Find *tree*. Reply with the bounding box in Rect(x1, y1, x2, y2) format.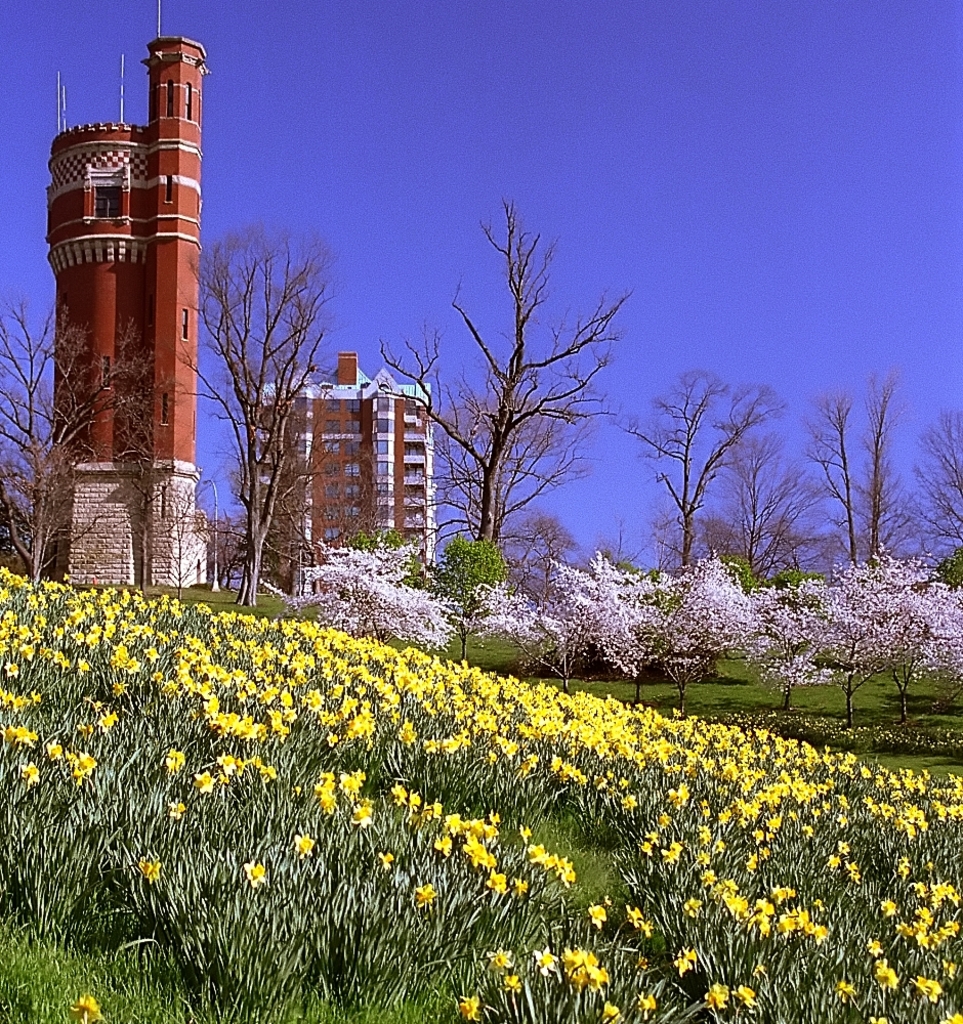
Rect(846, 361, 931, 572).
